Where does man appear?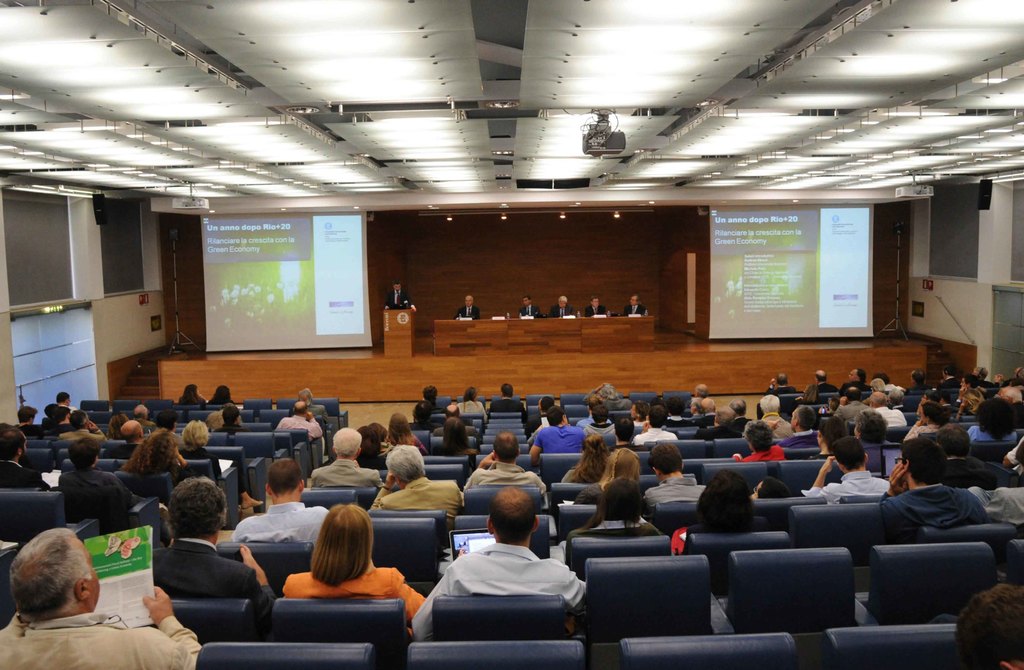
Appears at [left=455, top=429, right=551, bottom=509].
